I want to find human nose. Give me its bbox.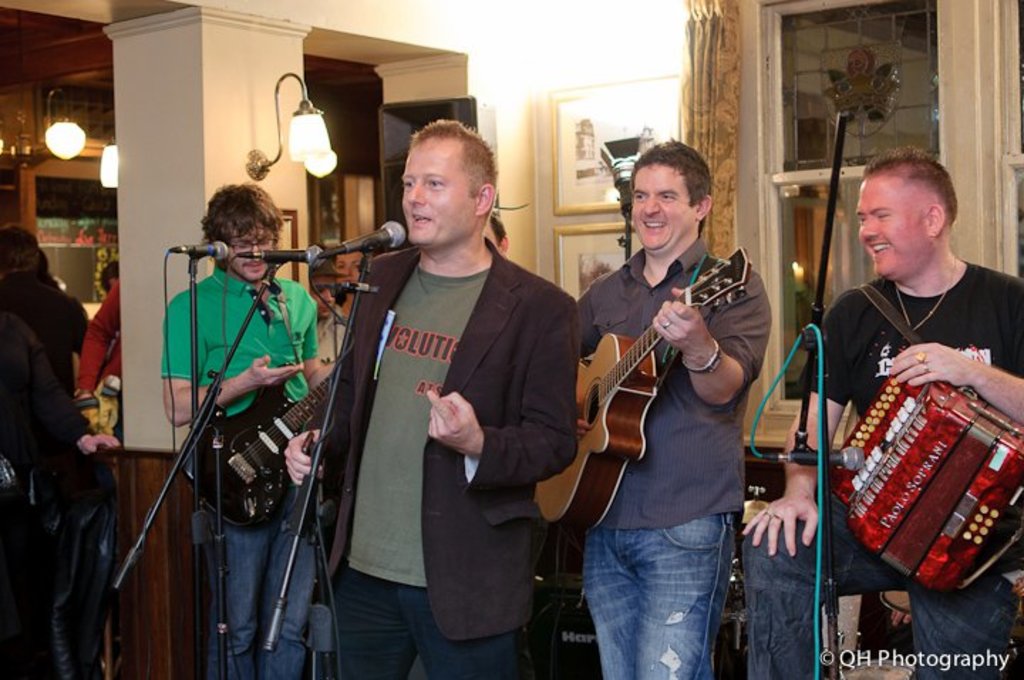
[341,265,354,280].
